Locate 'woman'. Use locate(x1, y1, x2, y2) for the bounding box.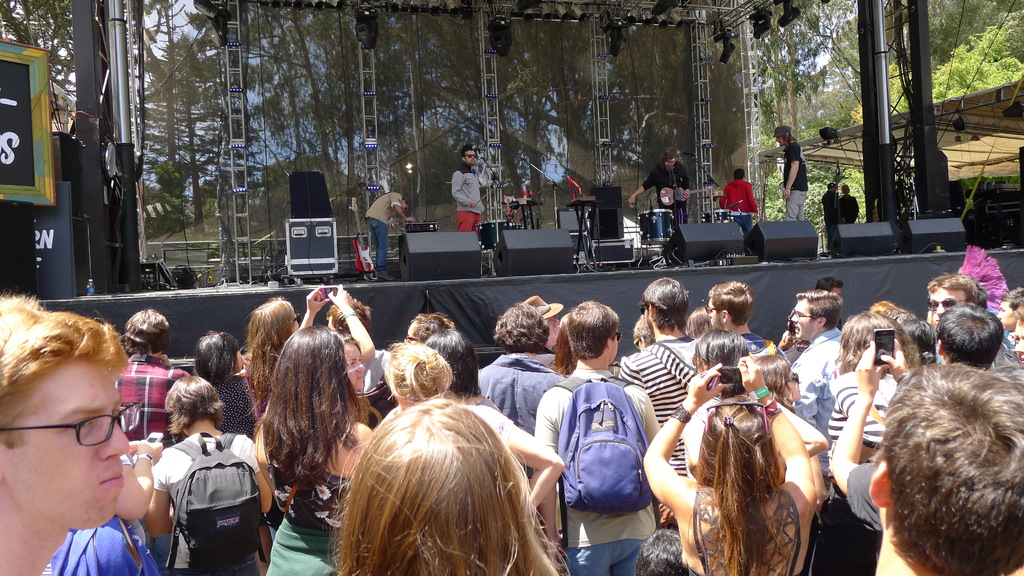
locate(40, 447, 163, 575).
